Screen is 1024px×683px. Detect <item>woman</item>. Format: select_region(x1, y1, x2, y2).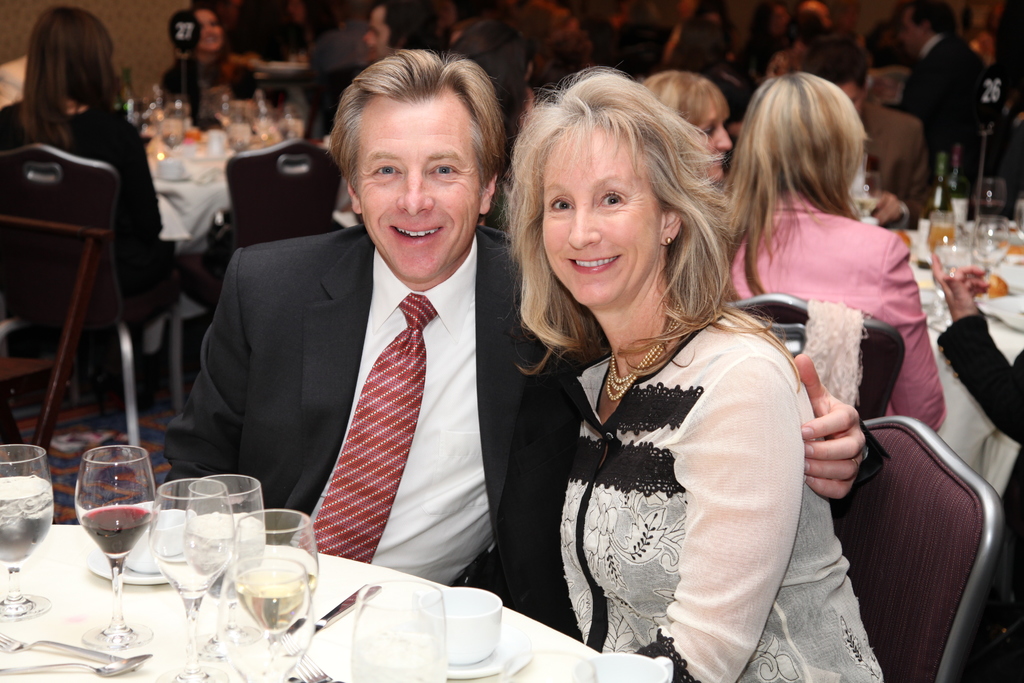
select_region(165, 6, 295, 129).
